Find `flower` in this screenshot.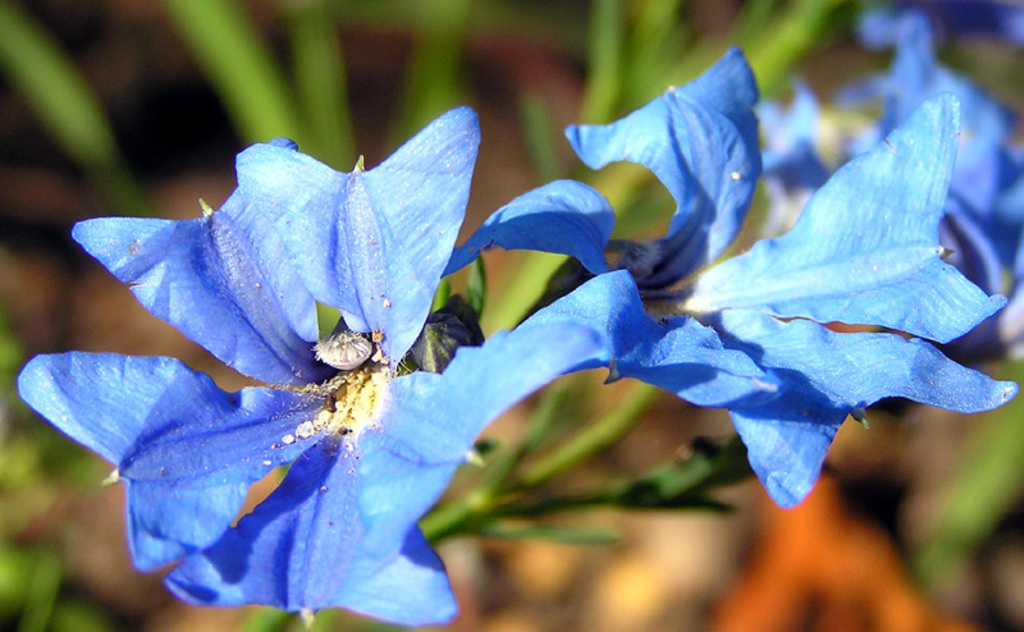
The bounding box for `flower` is bbox(440, 47, 1018, 514).
